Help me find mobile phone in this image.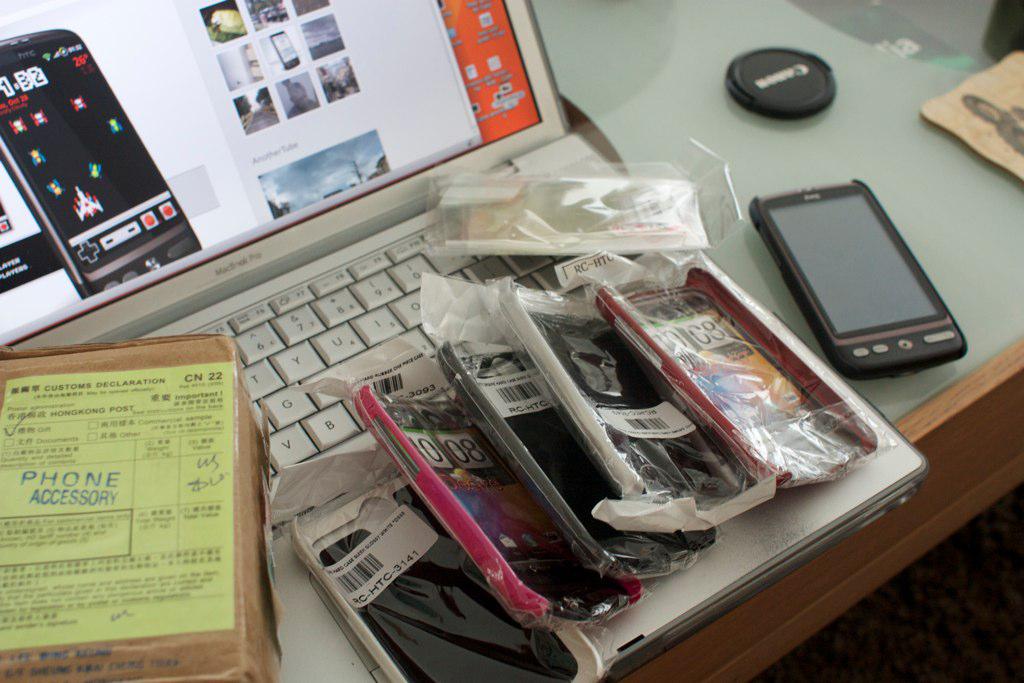
Found it: 0:24:204:300.
